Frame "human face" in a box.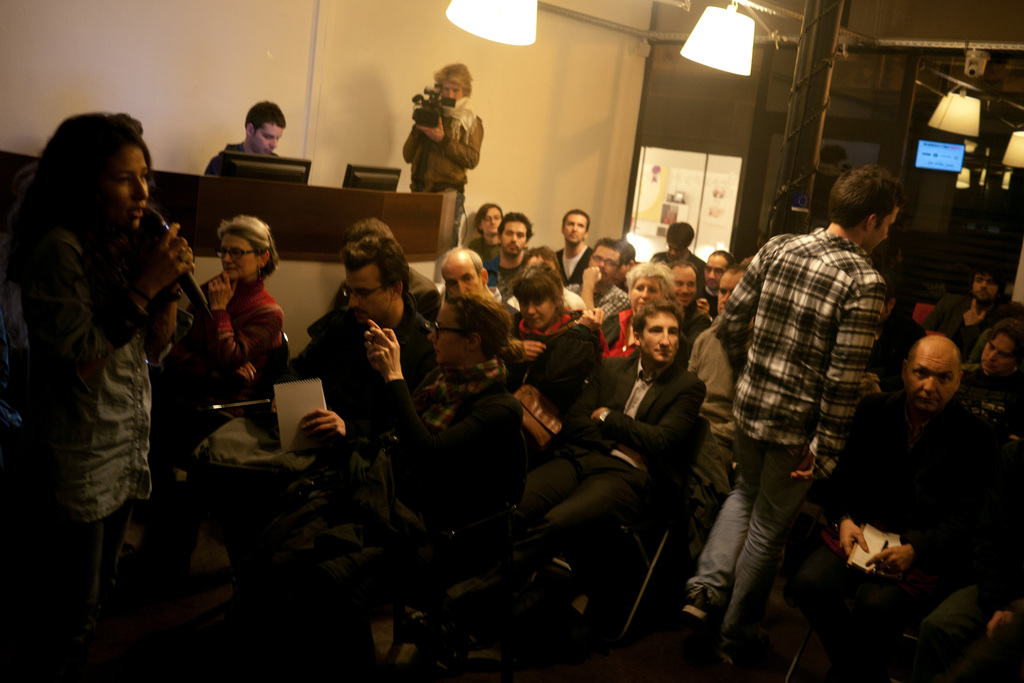
box(719, 269, 742, 319).
